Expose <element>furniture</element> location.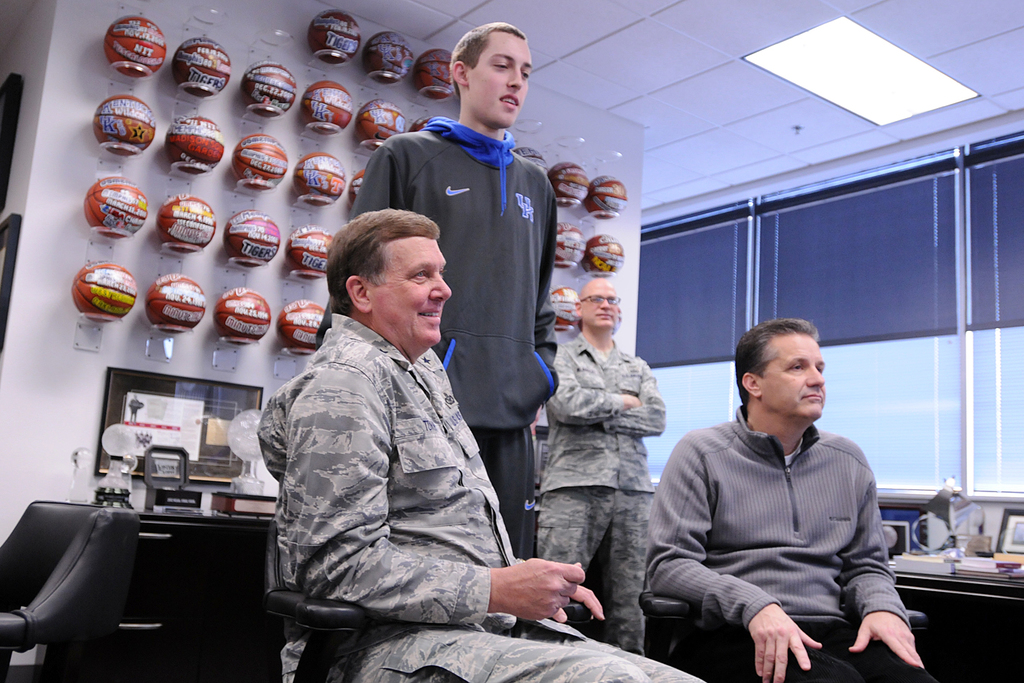
Exposed at 0/506/137/679.
